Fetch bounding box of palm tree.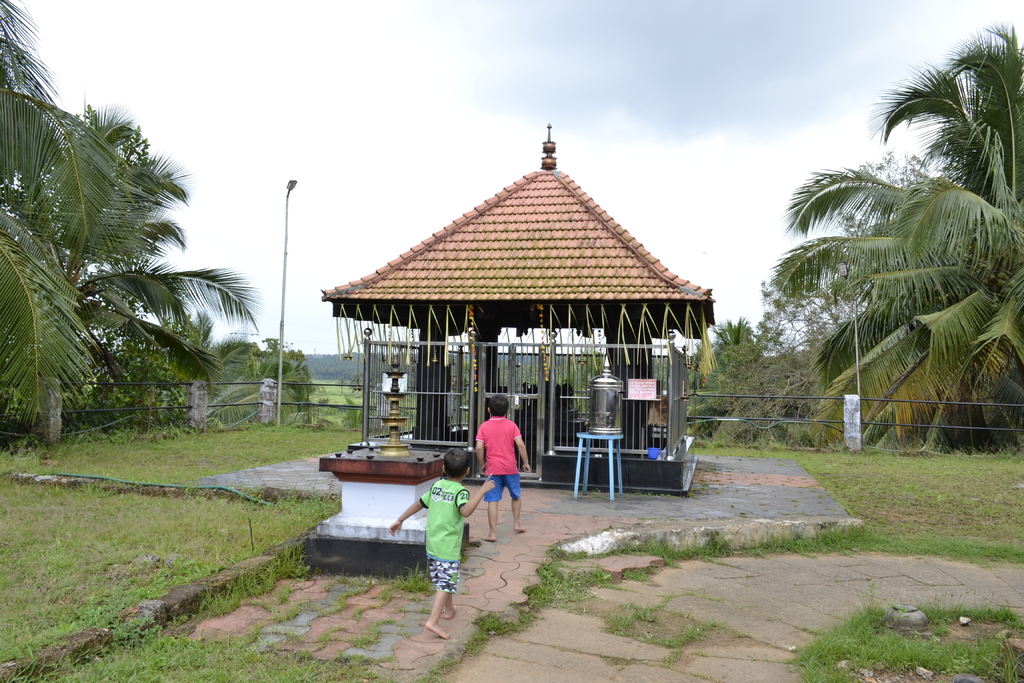
Bbox: (left=0, top=15, right=198, bottom=456).
